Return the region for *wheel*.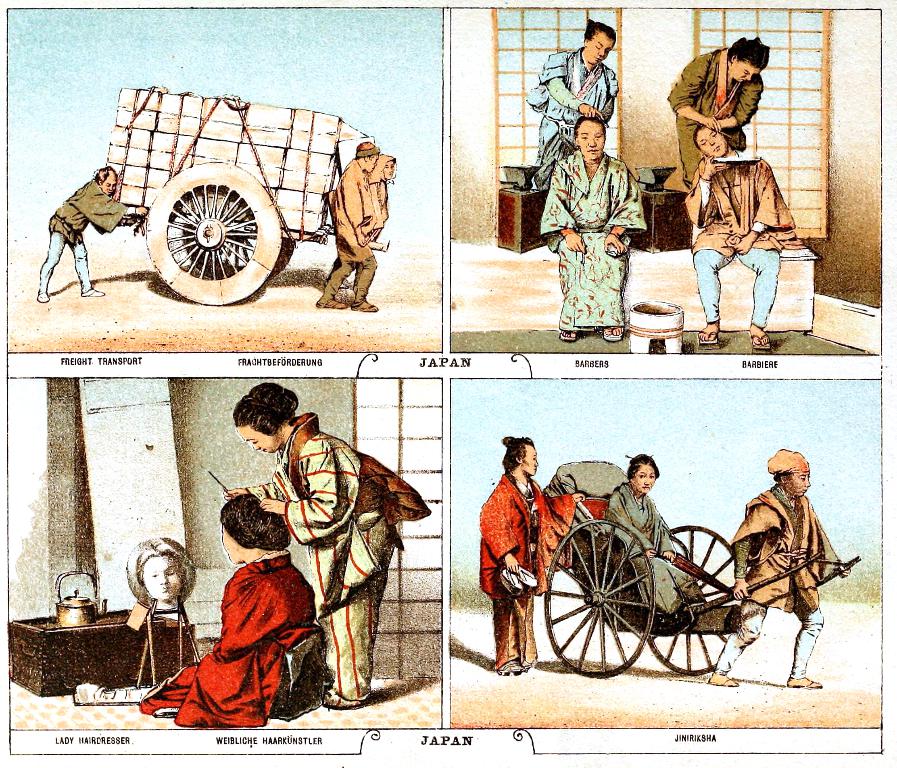
534,519,682,673.
